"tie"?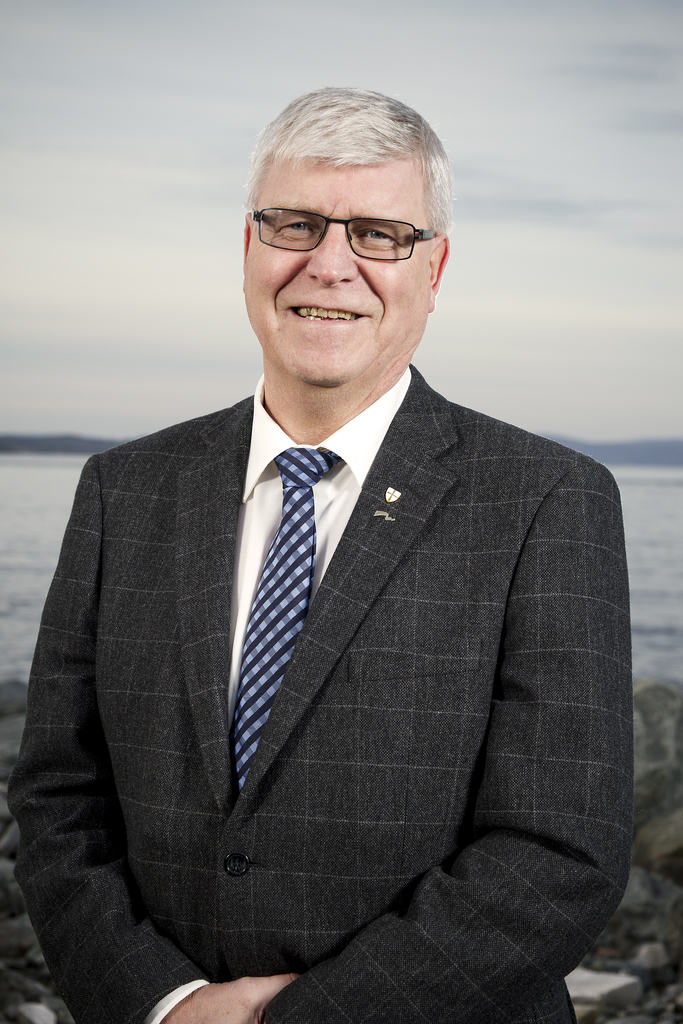
{"left": 227, "top": 449, "right": 345, "bottom": 801}
